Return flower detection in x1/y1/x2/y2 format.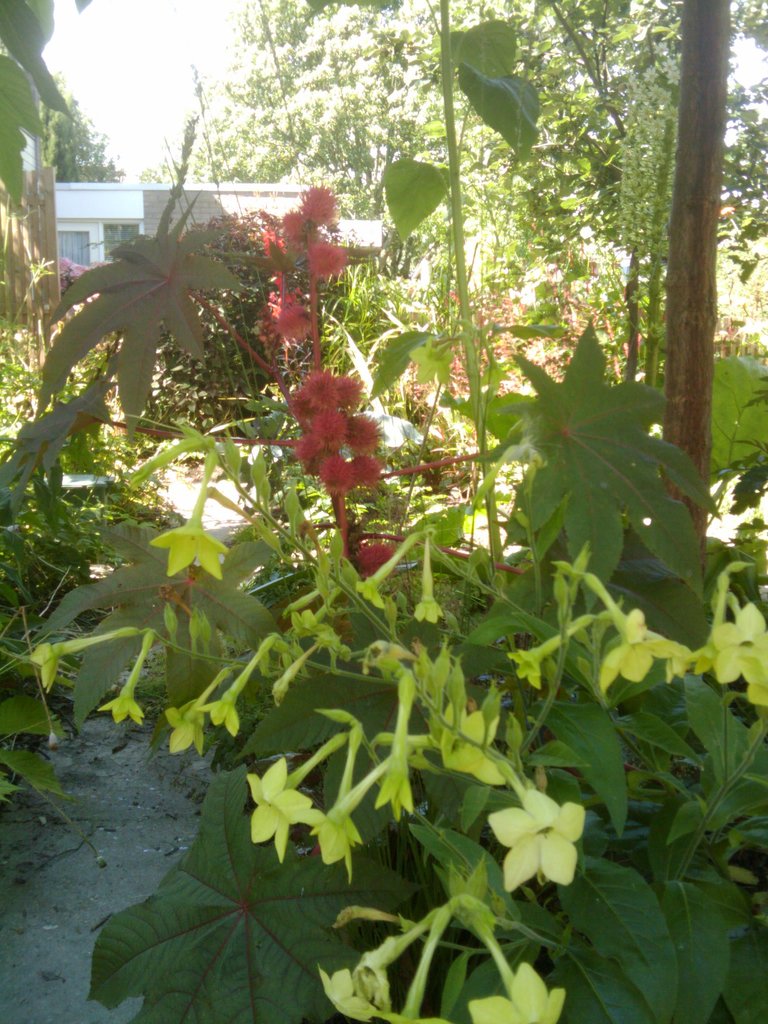
709/603/767/680.
